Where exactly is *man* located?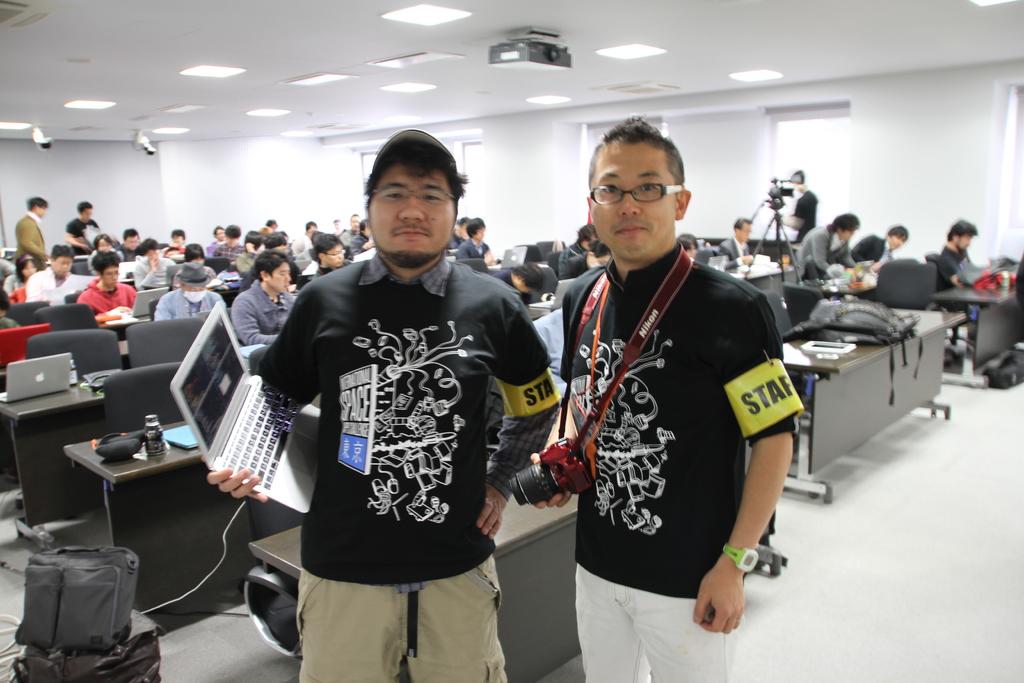
Its bounding box is (left=152, top=258, right=223, bottom=324).
